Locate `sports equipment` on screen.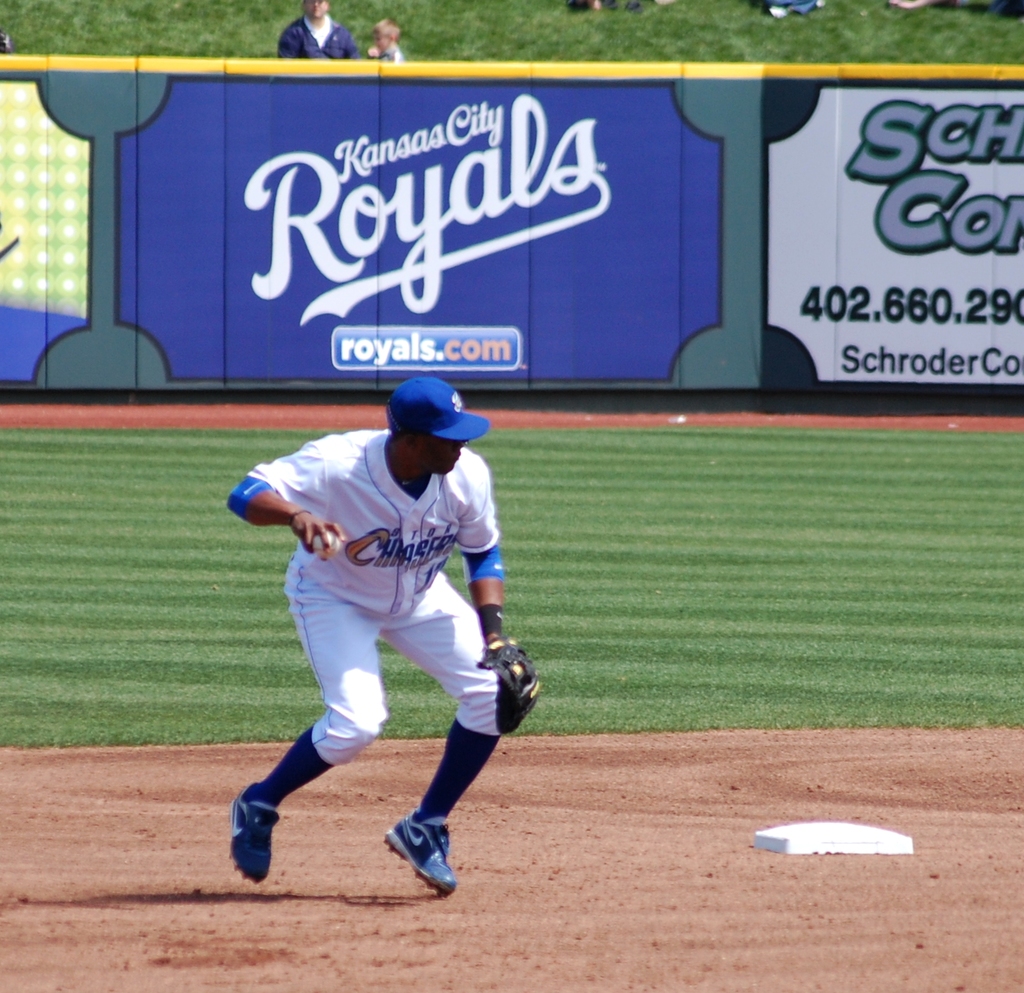
On screen at bbox=[310, 532, 342, 566].
